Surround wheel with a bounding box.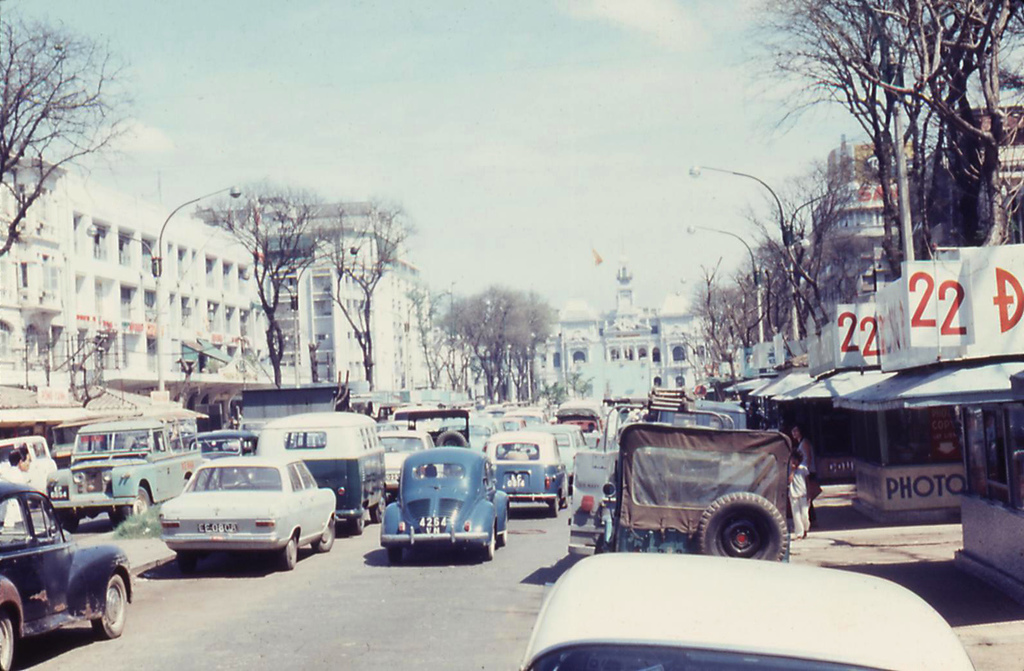
(52, 506, 80, 532).
